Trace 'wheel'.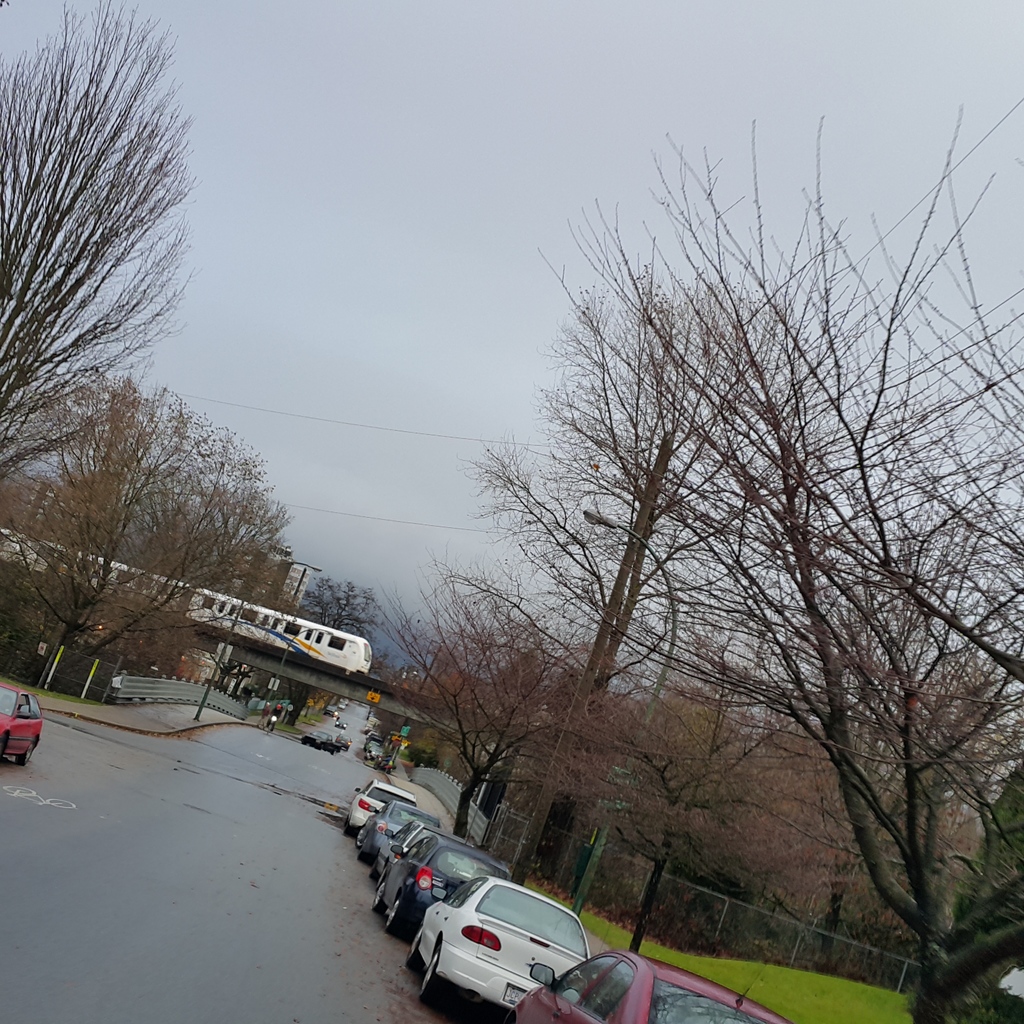
Traced to x1=420, y1=947, x2=445, y2=1000.
